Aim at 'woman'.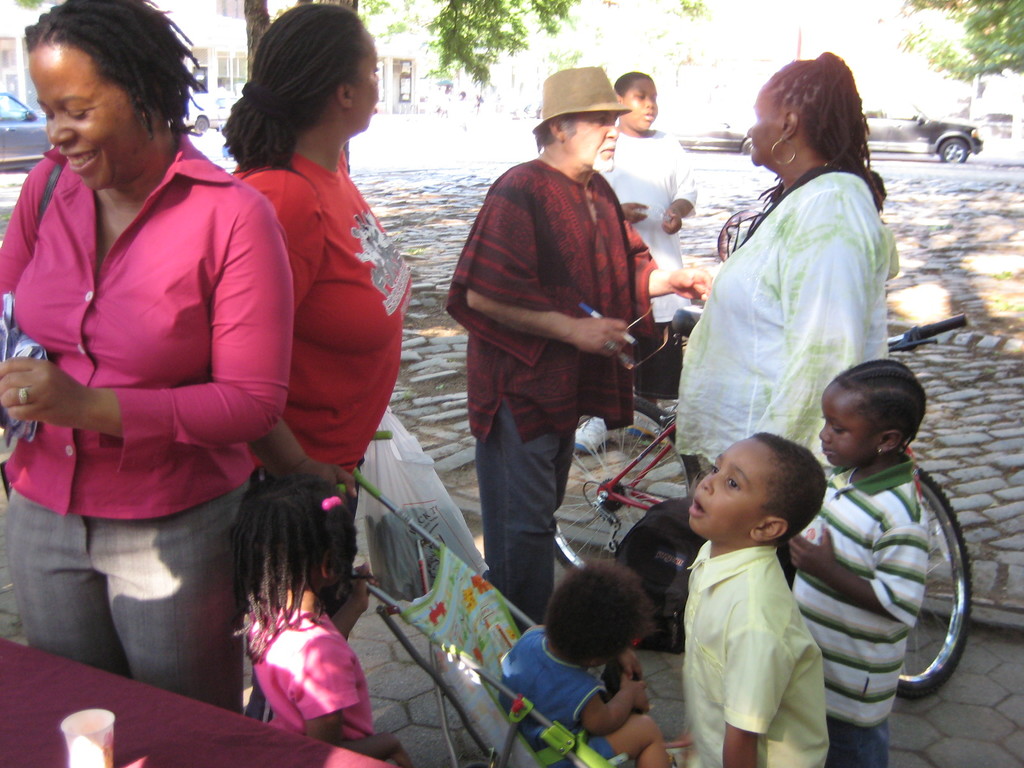
Aimed at Rect(215, 1, 416, 723).
